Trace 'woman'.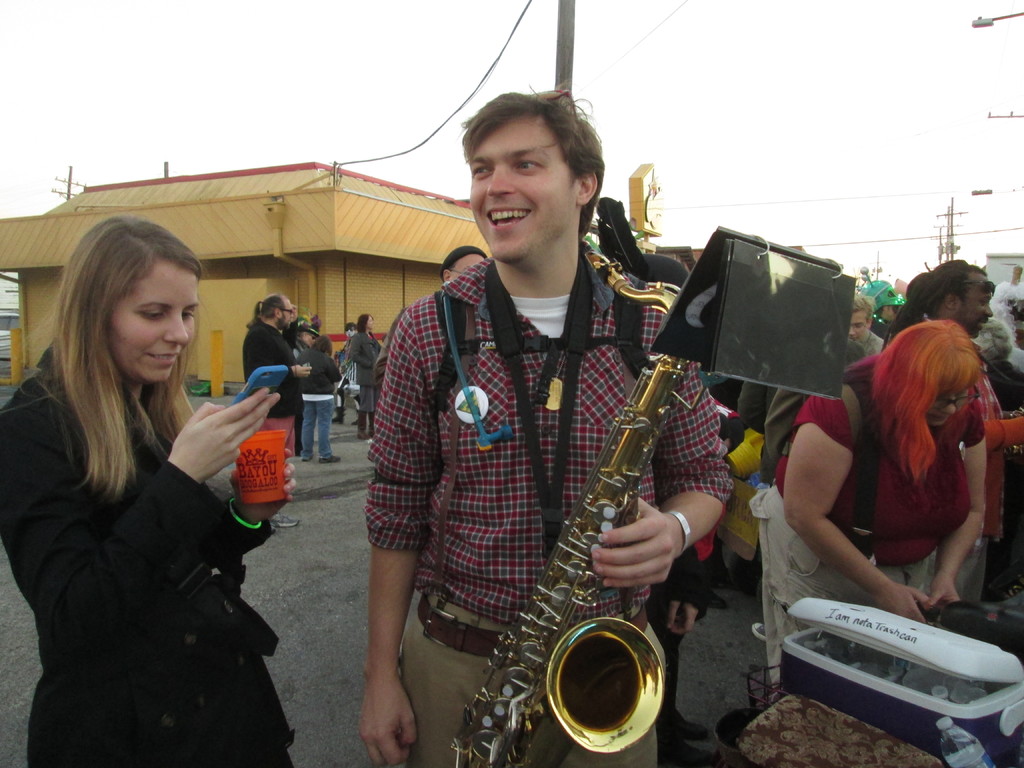
Traced to x1=29 y1=209 x2=285 y2=767.
